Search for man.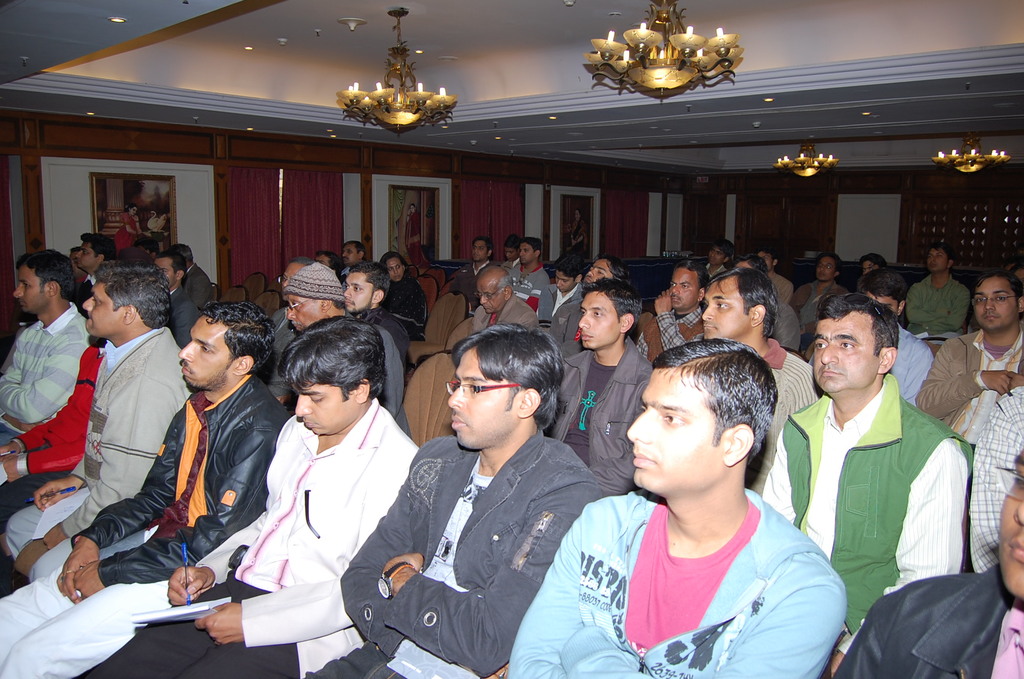
Found at [339,267,408,372].
